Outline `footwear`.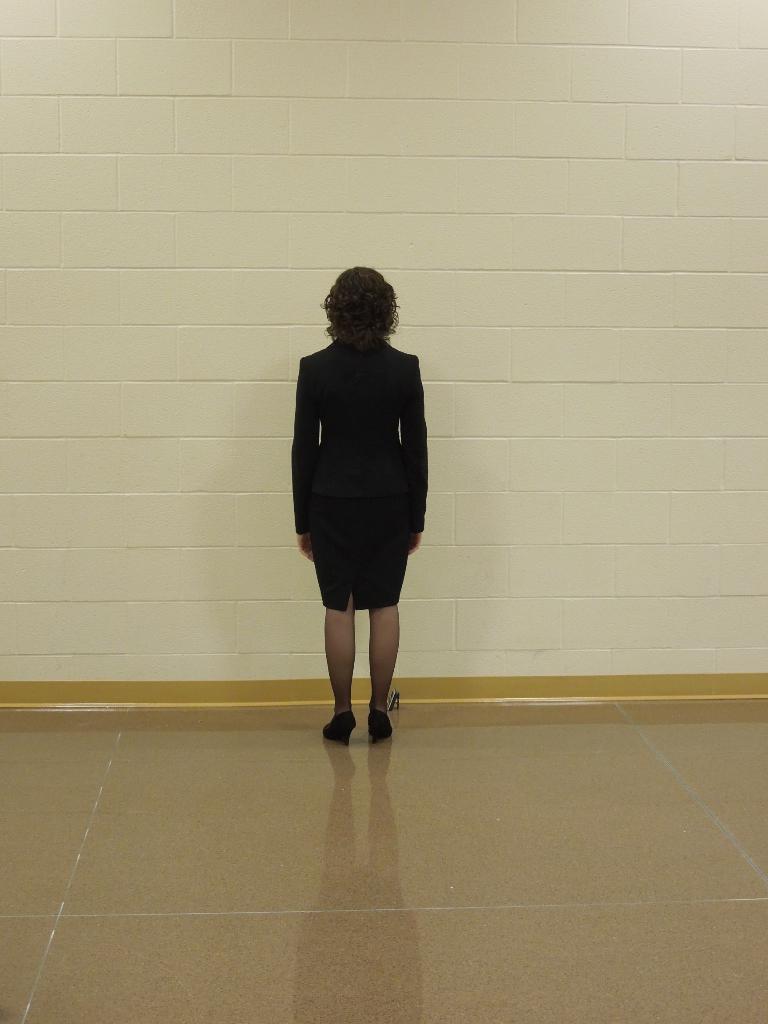
Outline: <region>324, 711, 357, 742</region>.
